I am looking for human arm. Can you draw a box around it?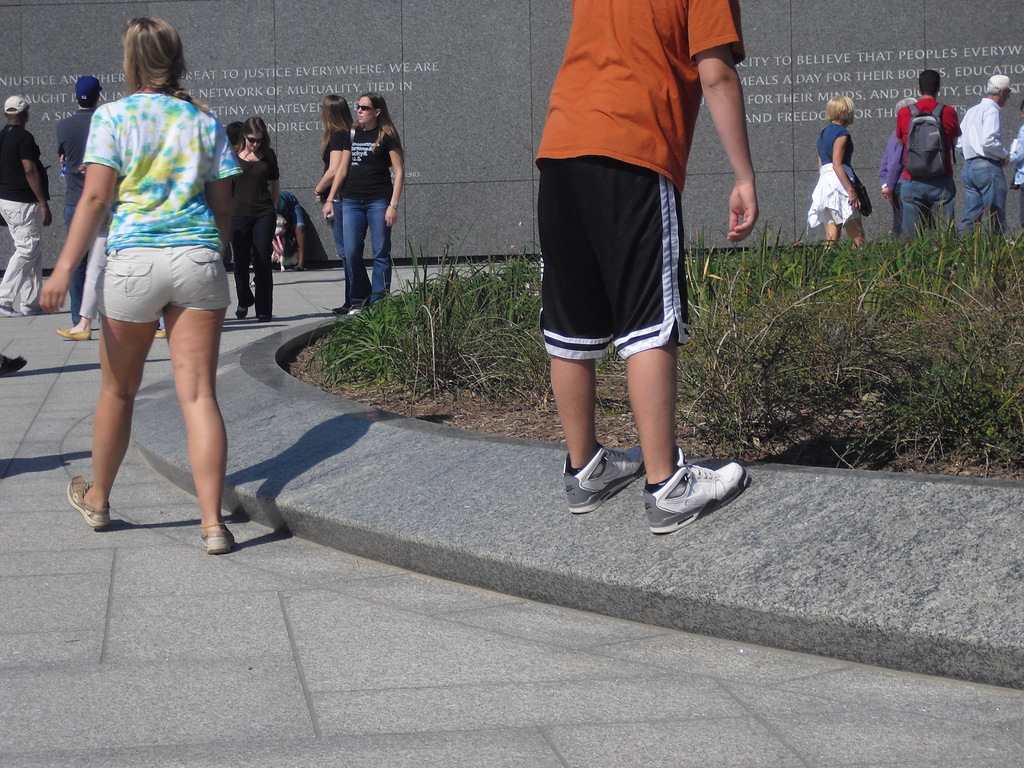
Sure, the bounding box is region(39, 102, 117, 309).
